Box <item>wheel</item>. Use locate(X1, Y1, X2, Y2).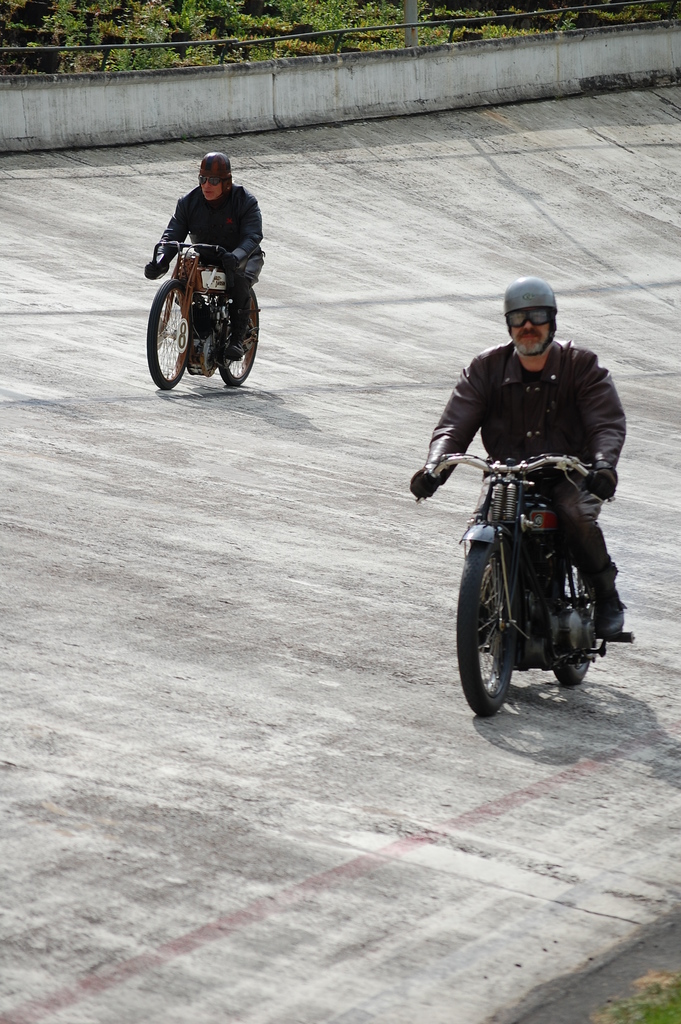
locate(145, 276, 194, 388).
